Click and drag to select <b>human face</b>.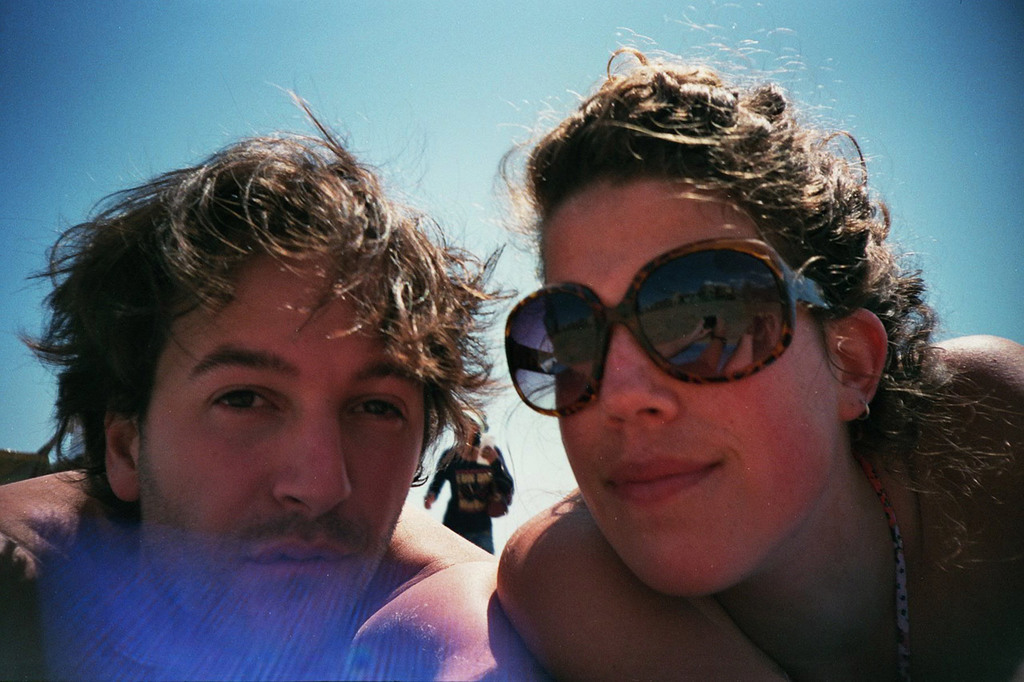
Selection: {"left": 135, "top": 249, "right": 423, "bottom": 662}.
